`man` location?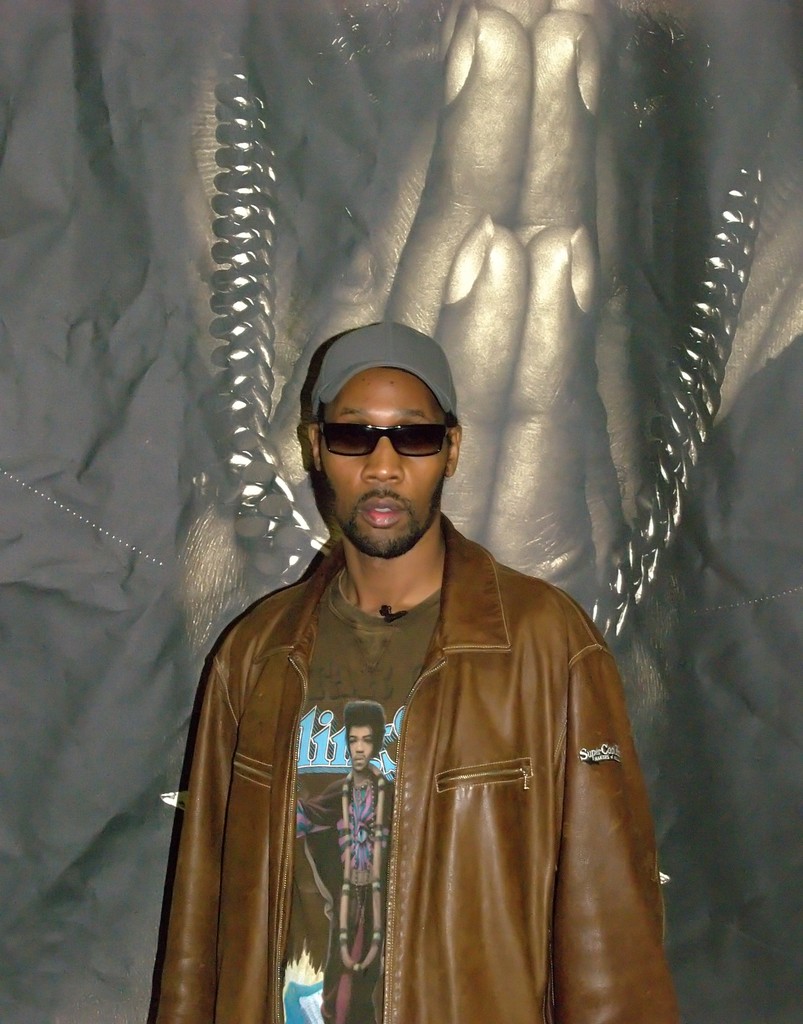
{"x1": 145, "y1": 293, "x2": 669, "y2": 990}
